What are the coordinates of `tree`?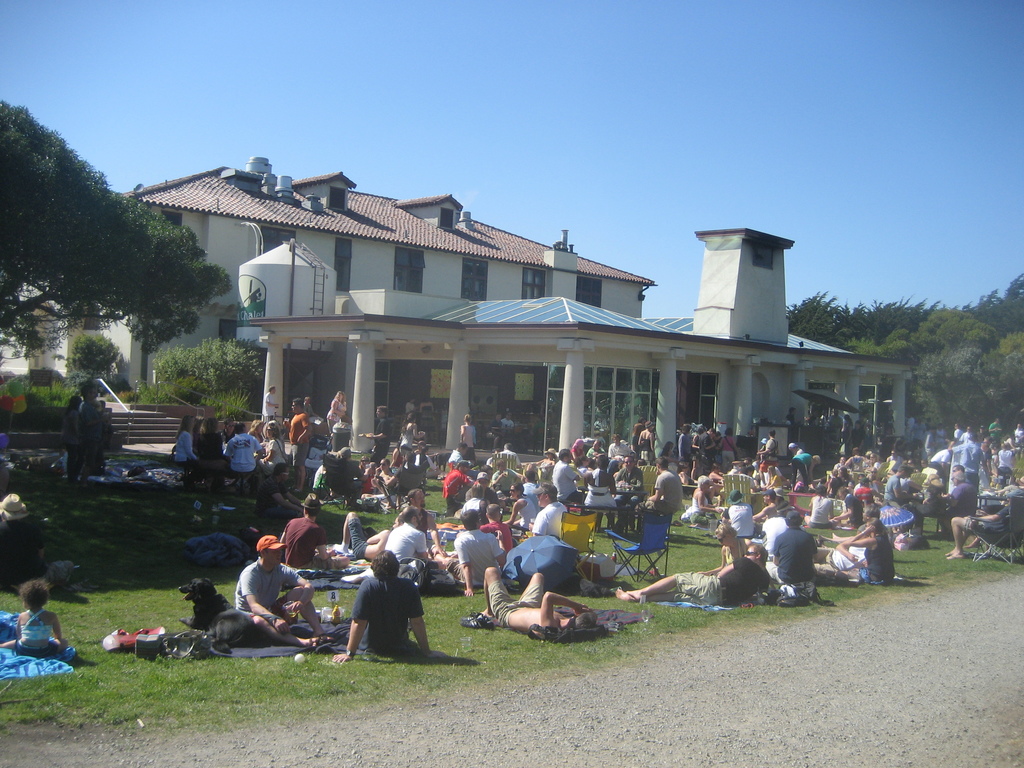
pyautogui.locateOnScreen(0, 97, 235, 366).
